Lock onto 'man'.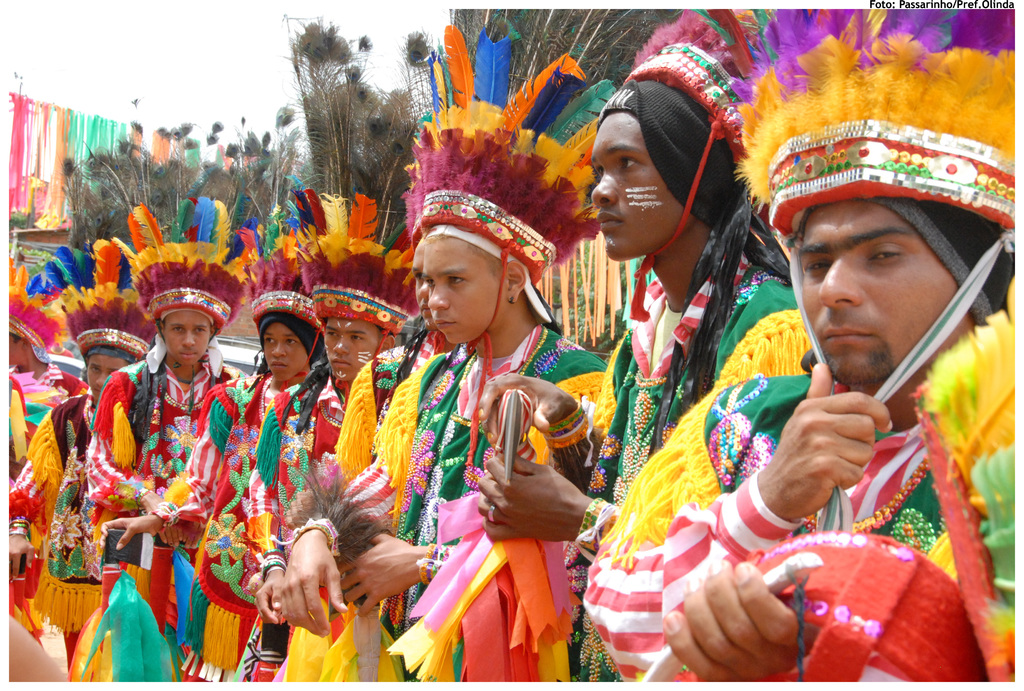
Locked: {"x1": 8, "y1": 243, "x2": 191, "y2": 679}.
